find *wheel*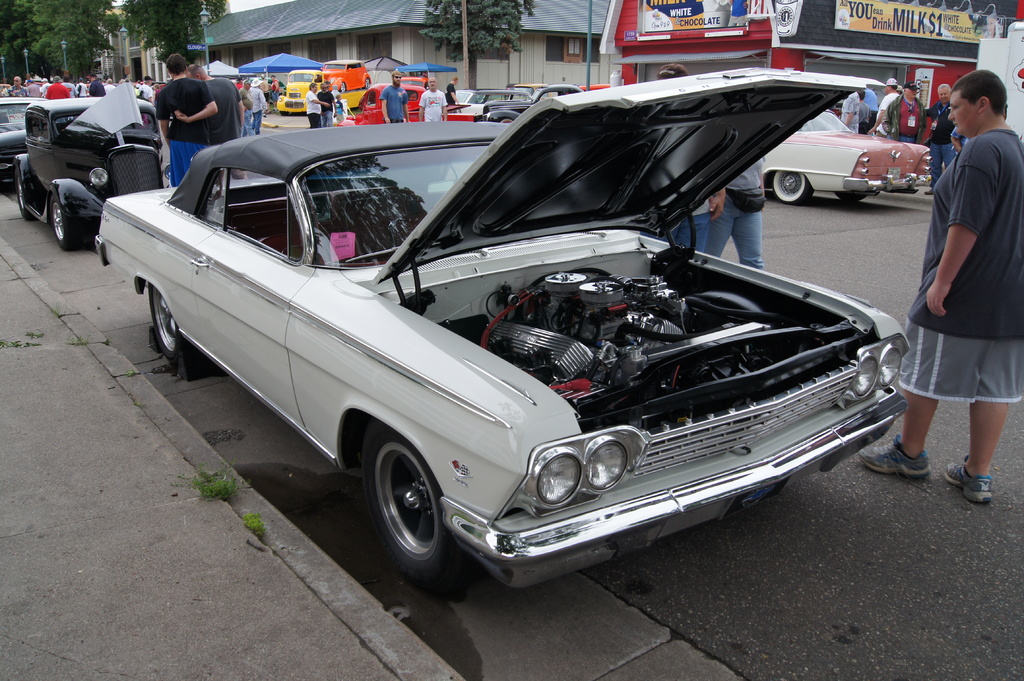
{"left": 147, "top": 285, "right": 214, "bottom": 382}
